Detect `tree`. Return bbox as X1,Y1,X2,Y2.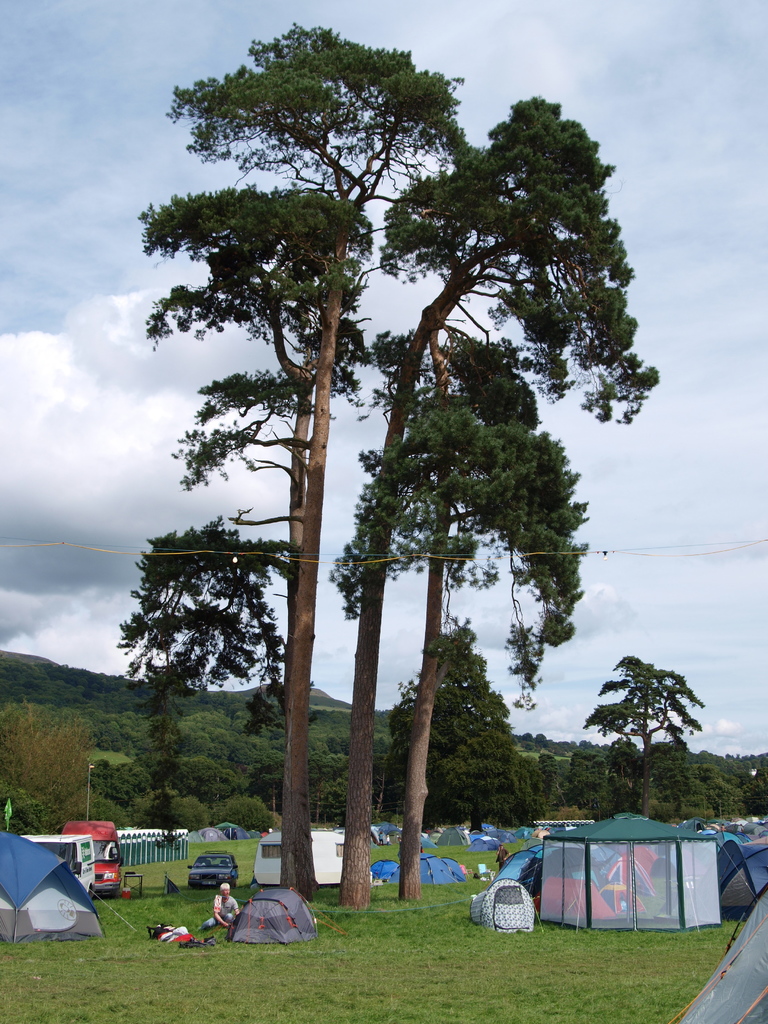
325,383,582,883.
